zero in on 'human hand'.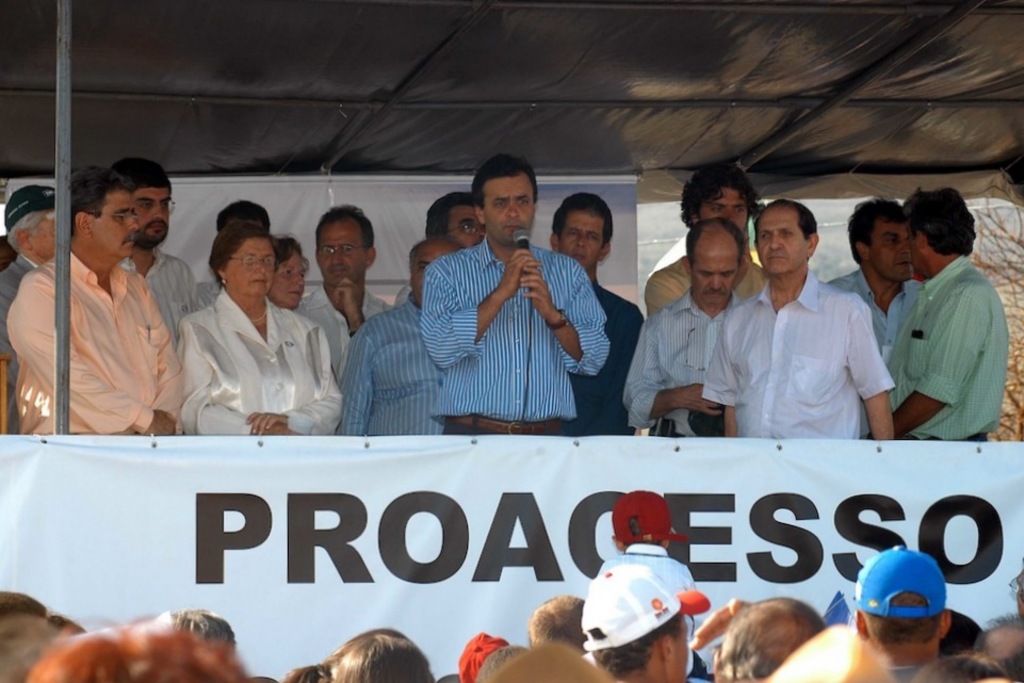
Zeroed in: crop(145, 409, 179, 436).
